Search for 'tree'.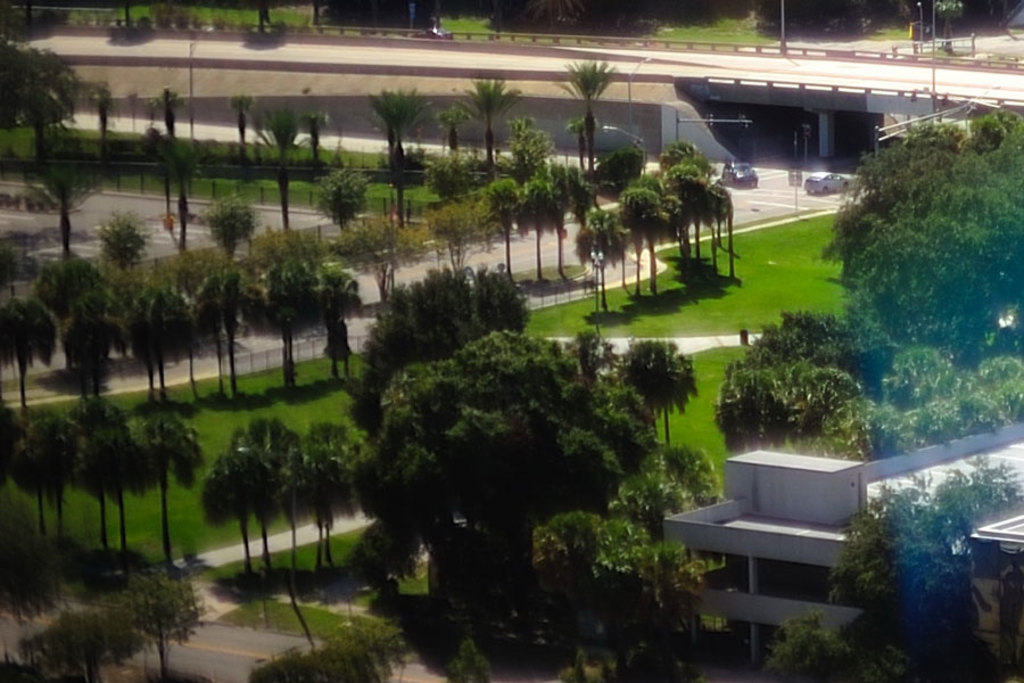
Found at region(586, 435, 725, 553).
